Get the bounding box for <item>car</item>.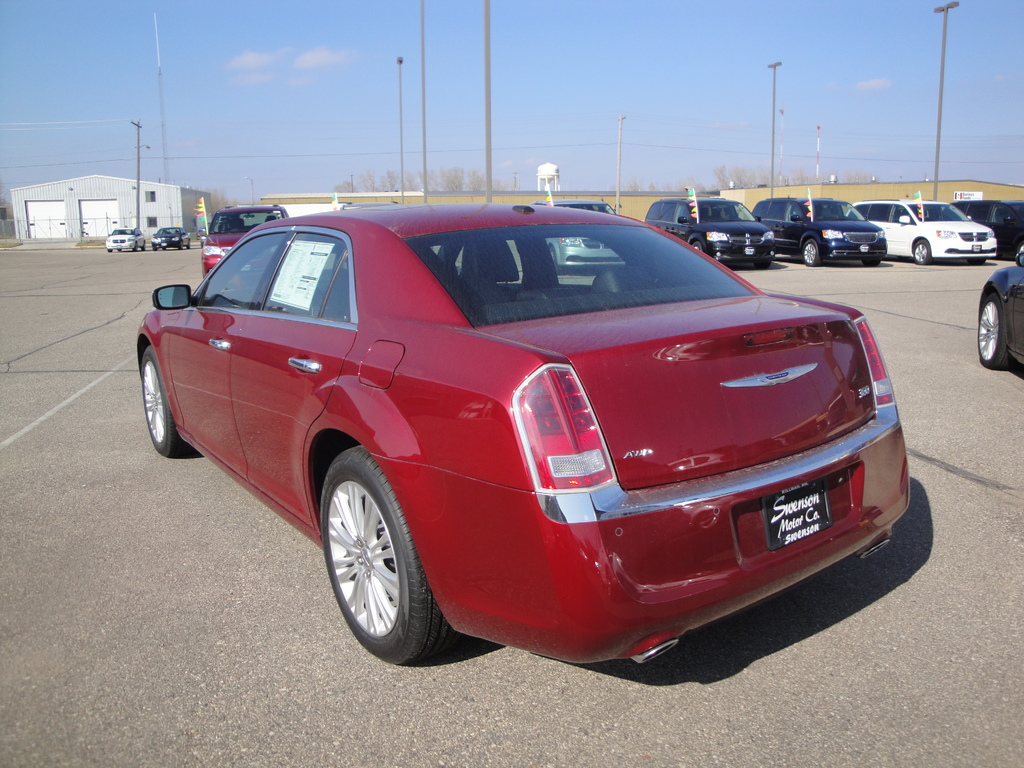
{"left": 122, "top": 187, "right": 929, "bottom": 679}.
